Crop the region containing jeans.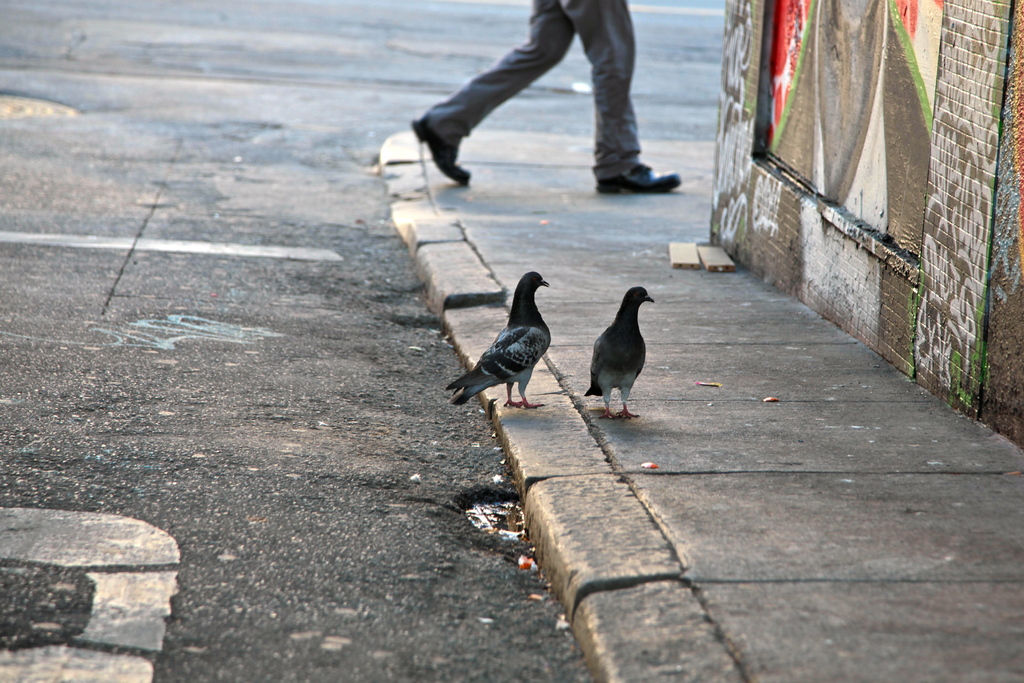
Crop region: [left=407, top=8, right=680, bottom=182].
